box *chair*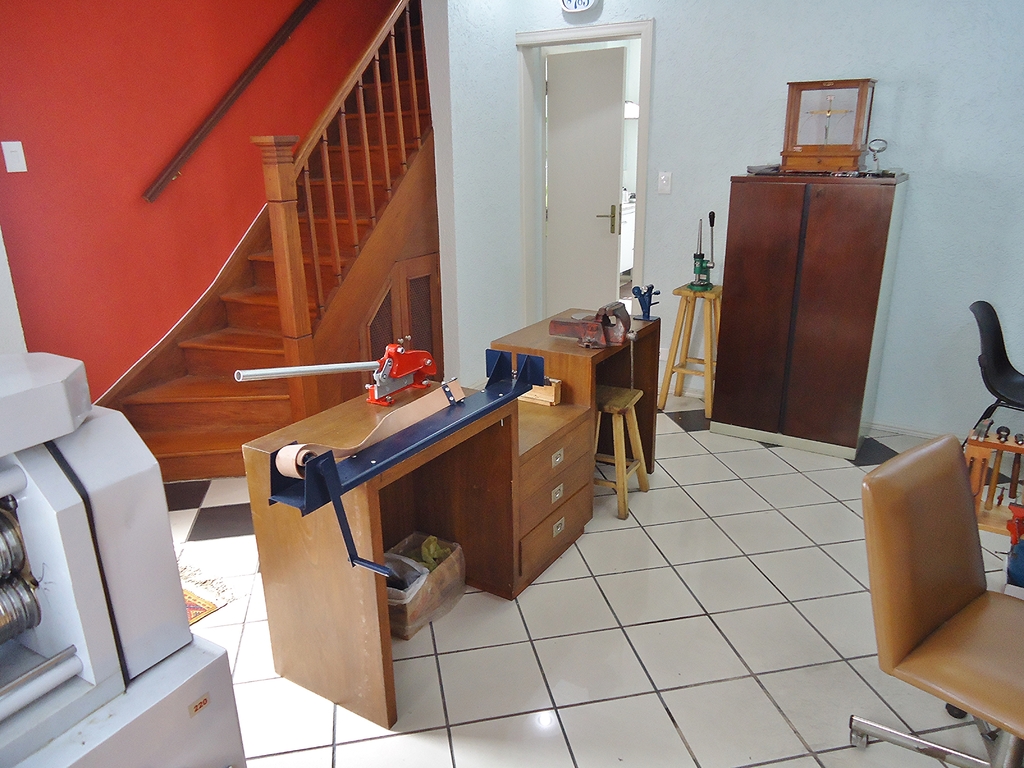
{"x1": 863, "y1": 438, "x2": 1023, "y2": 756}
